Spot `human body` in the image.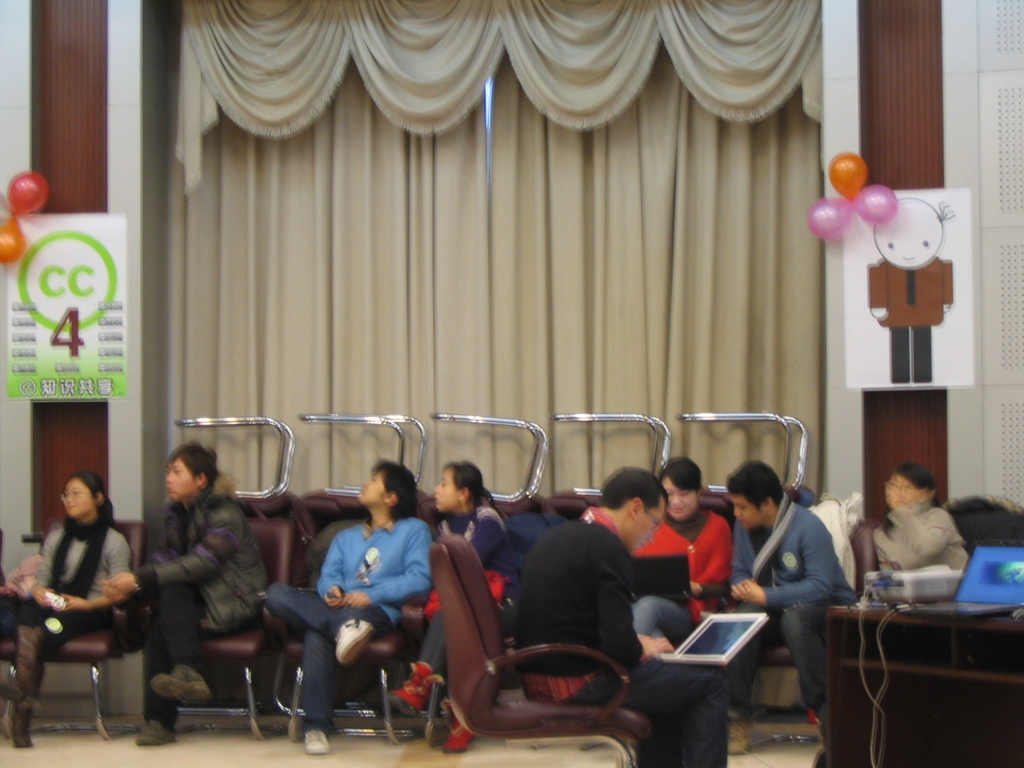
`human body` found at left=633, top=455, right=731, bottom=637.
